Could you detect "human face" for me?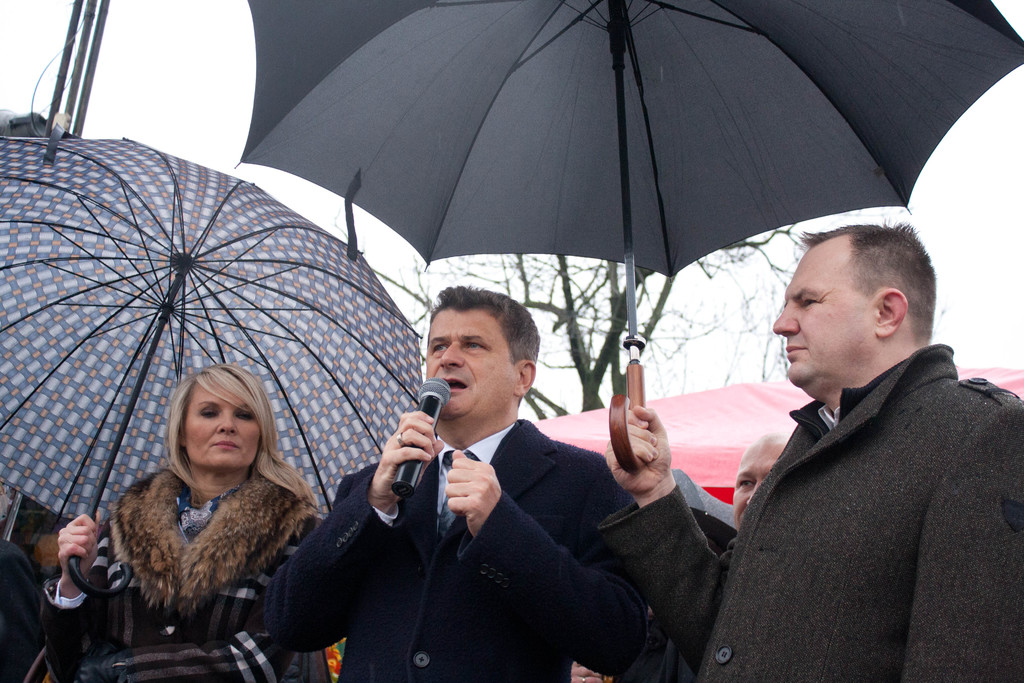
Detection result: pyautogui.locateOnScreen(778, 239, 869, 384).
